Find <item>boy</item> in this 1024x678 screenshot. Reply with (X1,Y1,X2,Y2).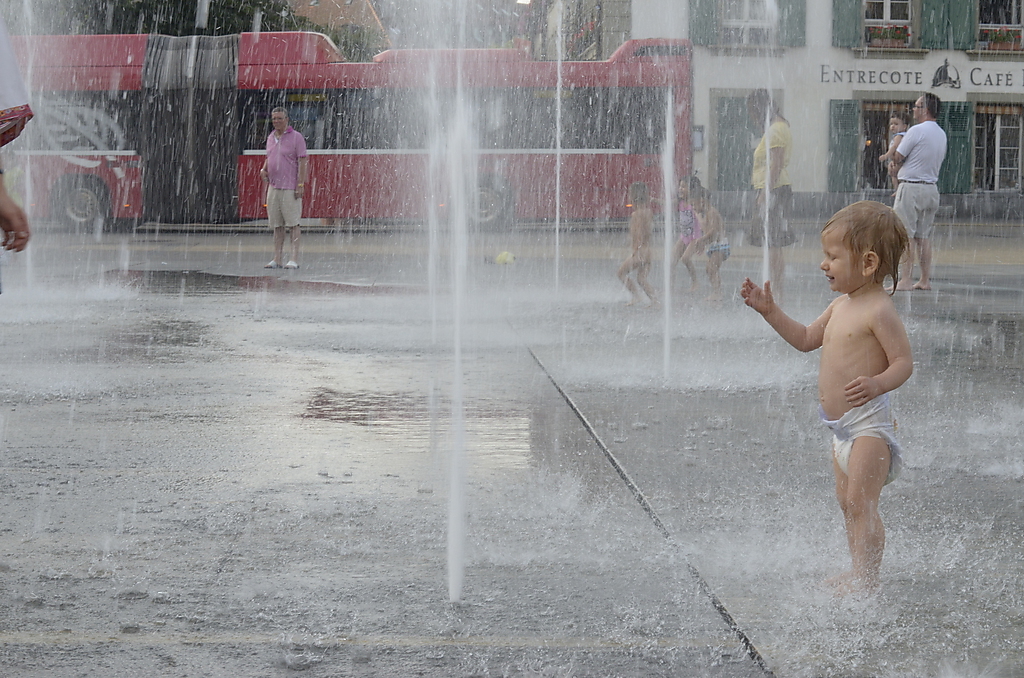
(880,108,916,202).
